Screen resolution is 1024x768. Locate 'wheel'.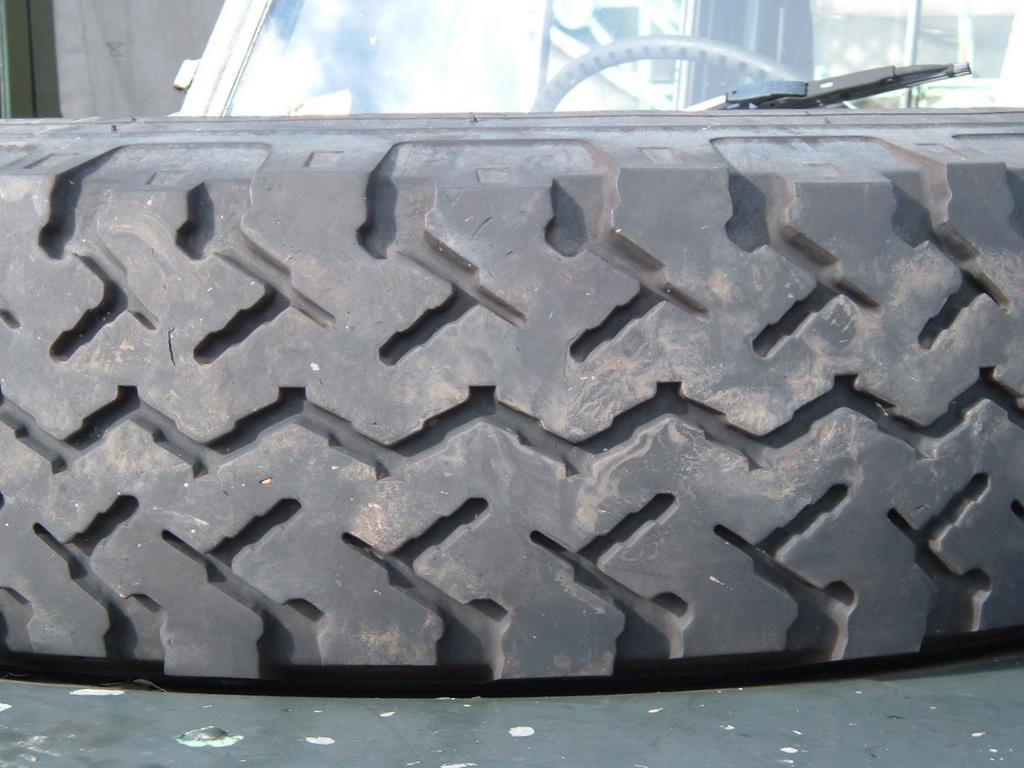
box(0, 106, 1023, 672).
